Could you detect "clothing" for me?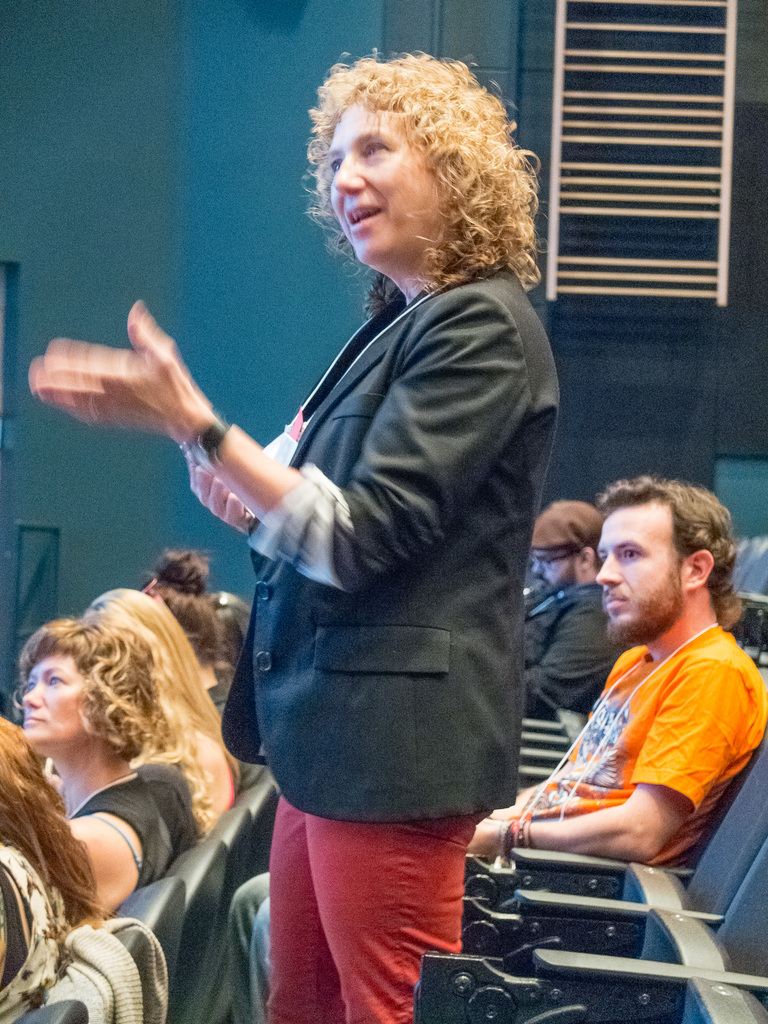
Detection result: crop(263, 284, 512, 1023).
